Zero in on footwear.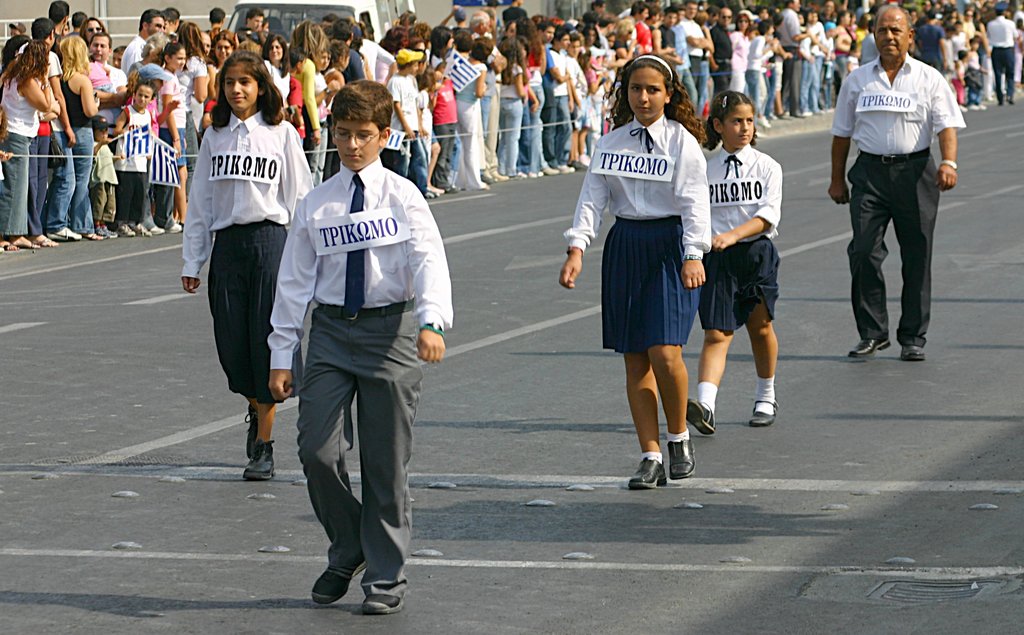
Zeroed in: [312,558,371,602].
